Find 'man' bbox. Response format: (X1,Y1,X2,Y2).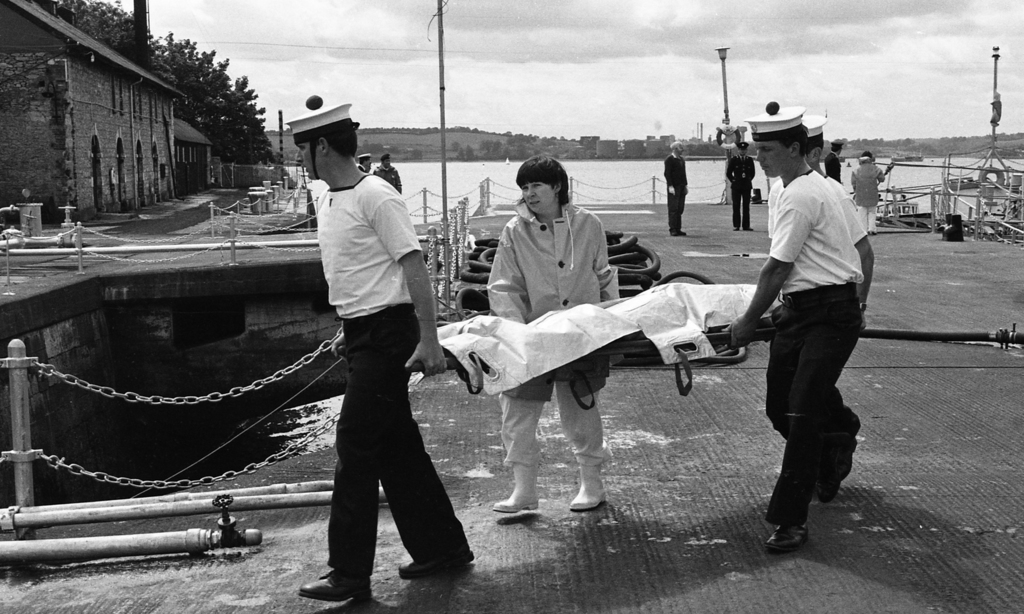
(722,139,757,239).
